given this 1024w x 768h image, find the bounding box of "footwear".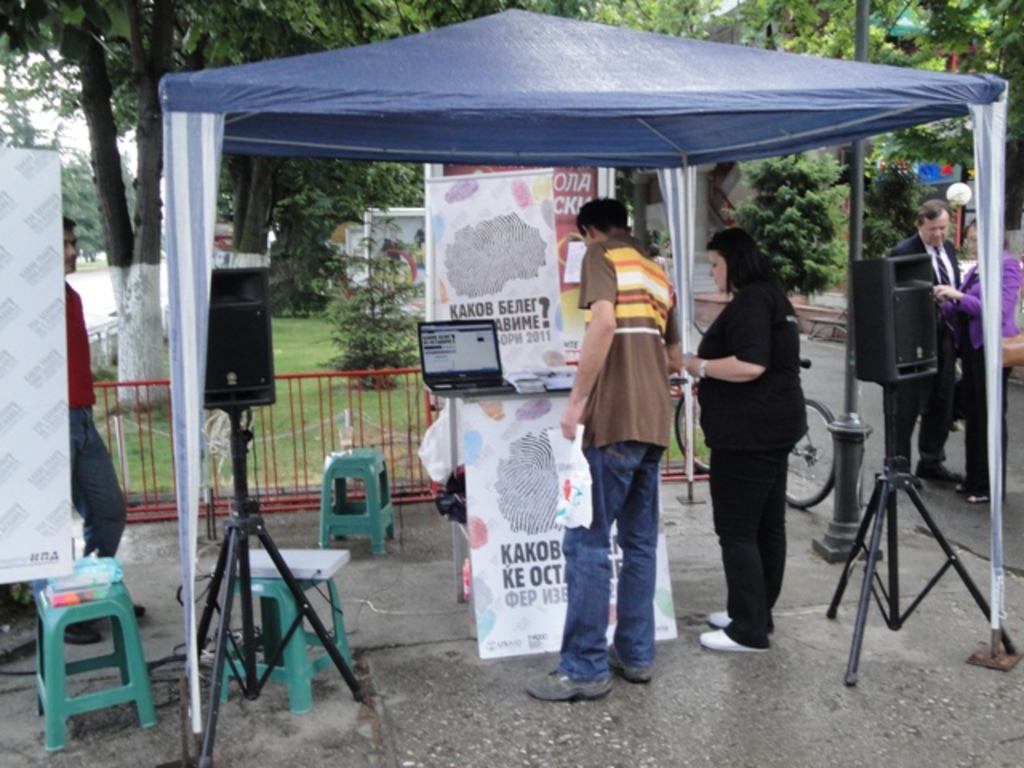
(x1=606, y1=640, x2=653, y2=685).
